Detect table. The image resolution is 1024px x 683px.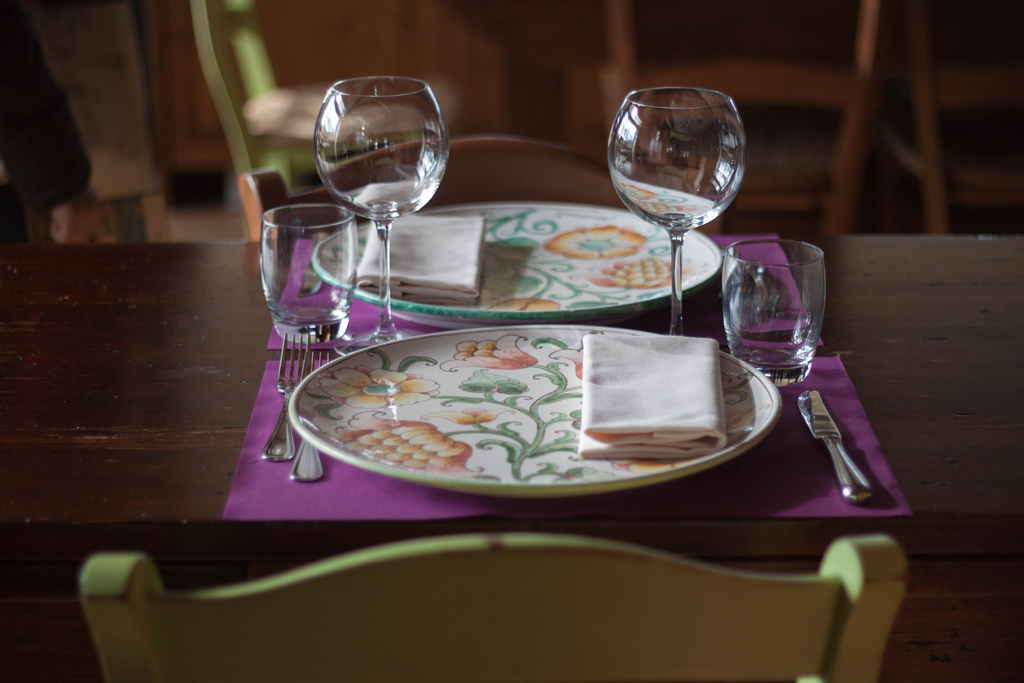
box=[83, 140, 944, 613].
